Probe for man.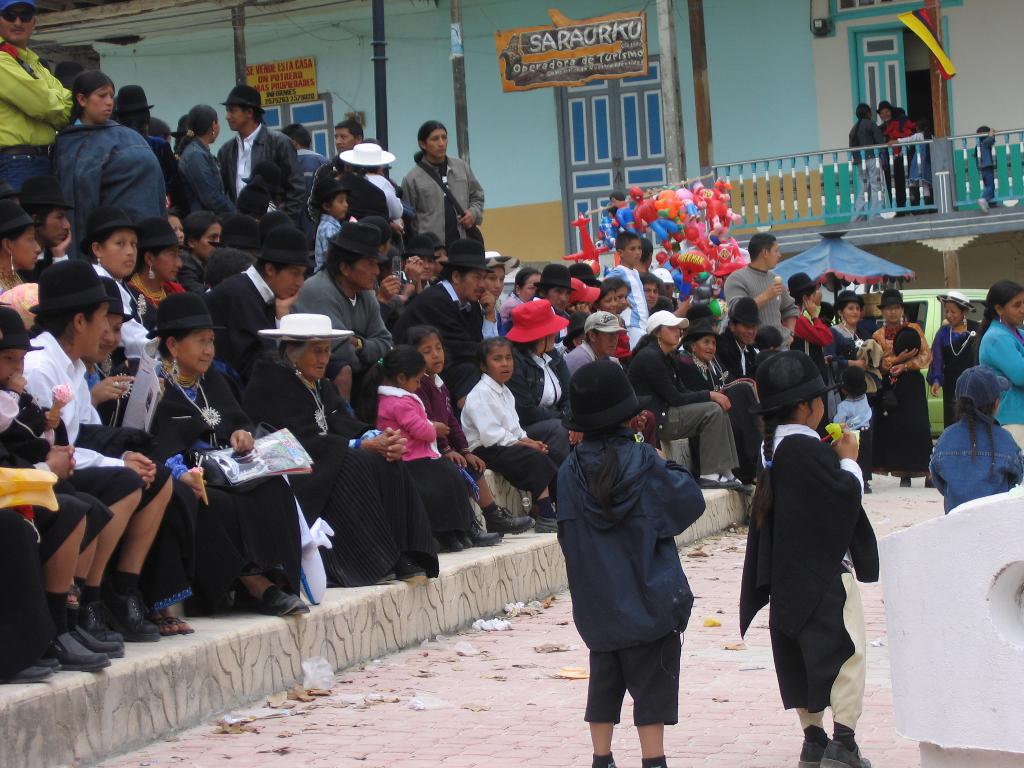
Probe result: (x1=196, y1=241, x2=308, y2=383).
